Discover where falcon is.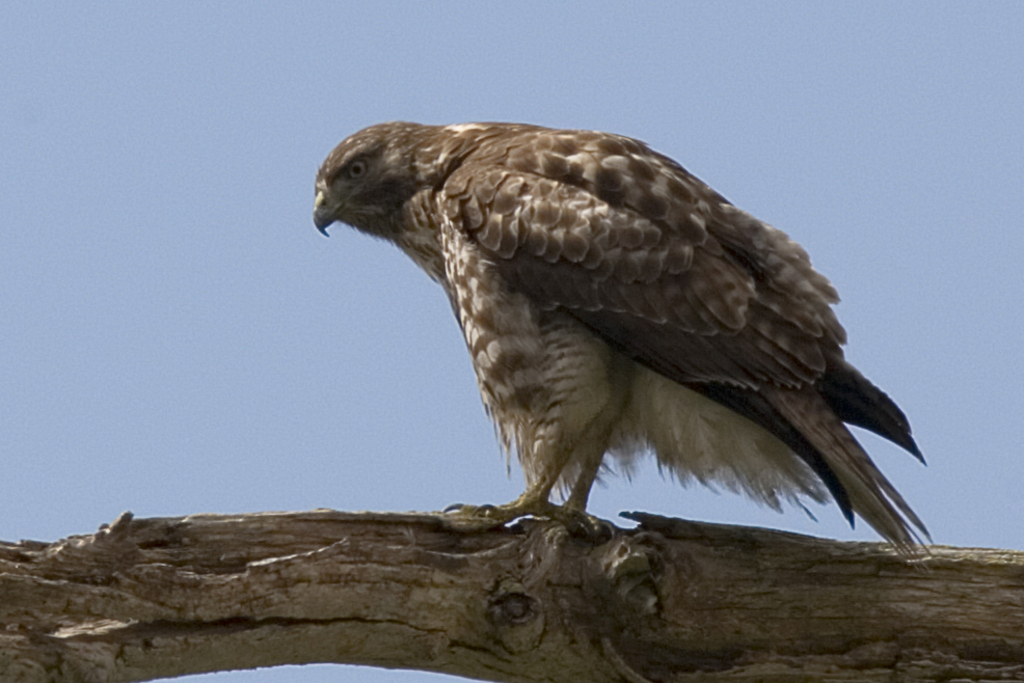
Discovered at x1=304 y1=112 x2=958 y2=566.
